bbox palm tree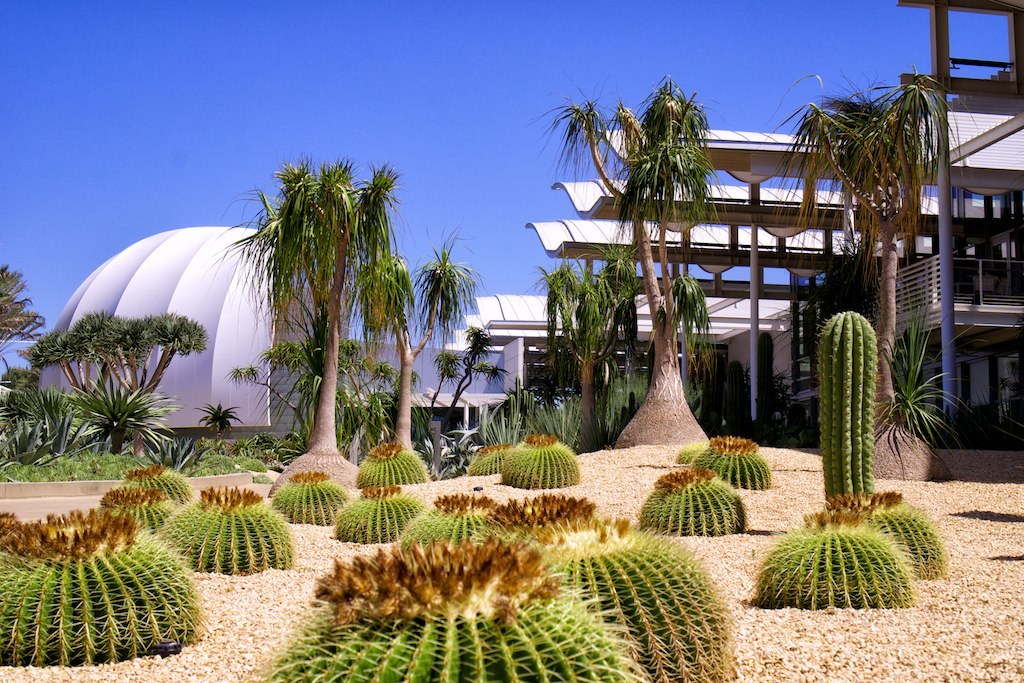
(x1=536, y1=267, x2=615, y2=526)
